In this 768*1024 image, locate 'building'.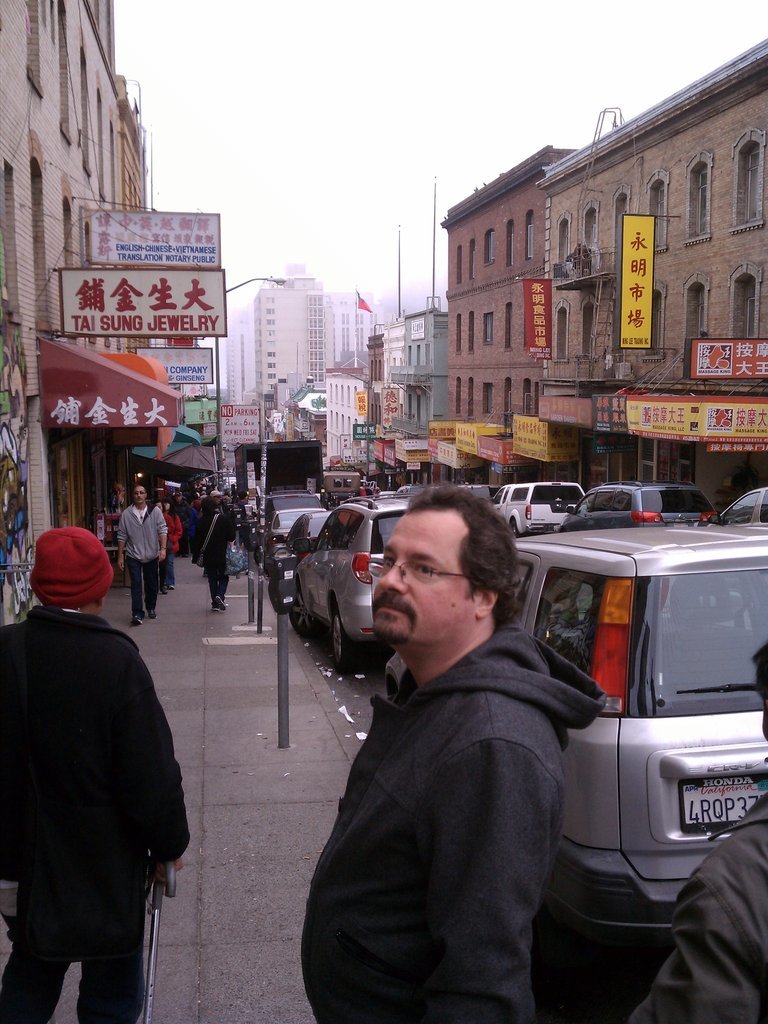
Bounding box: bbox(251, 262, 341, 407).
